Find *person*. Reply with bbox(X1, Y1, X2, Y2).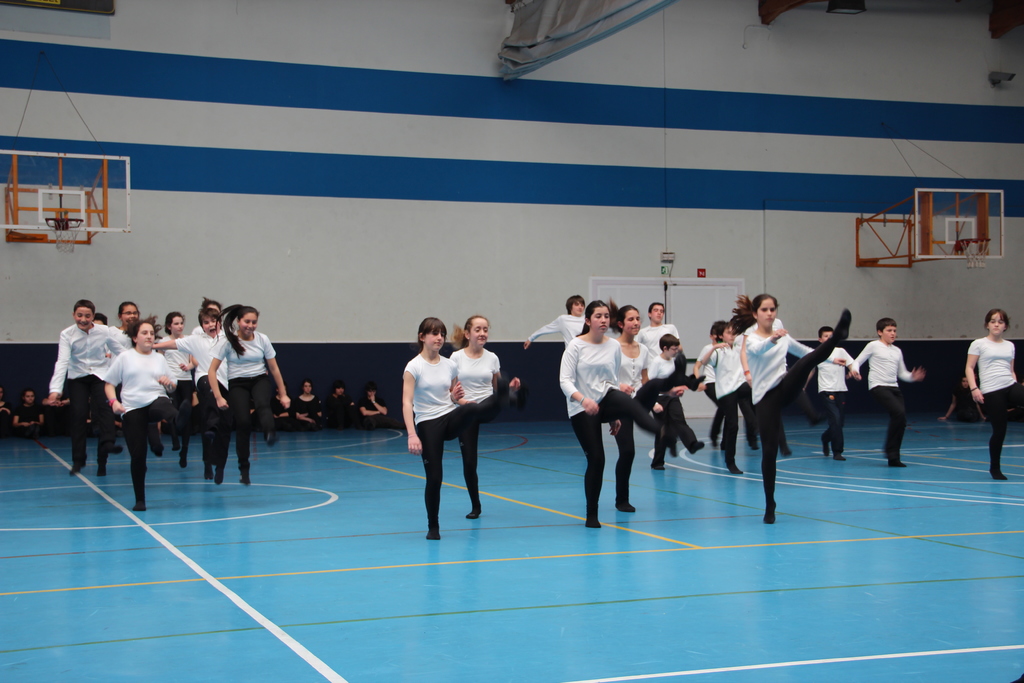
bbox(961, 304, 1023, 479).
